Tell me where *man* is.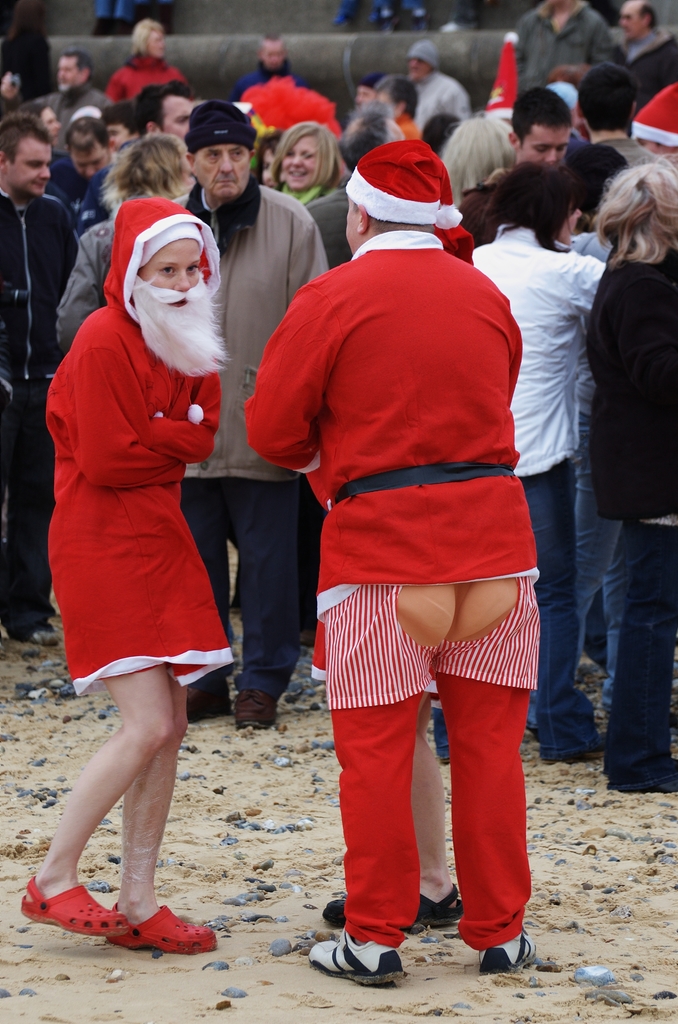
*man* is at region(129, 78, 197, 140).
